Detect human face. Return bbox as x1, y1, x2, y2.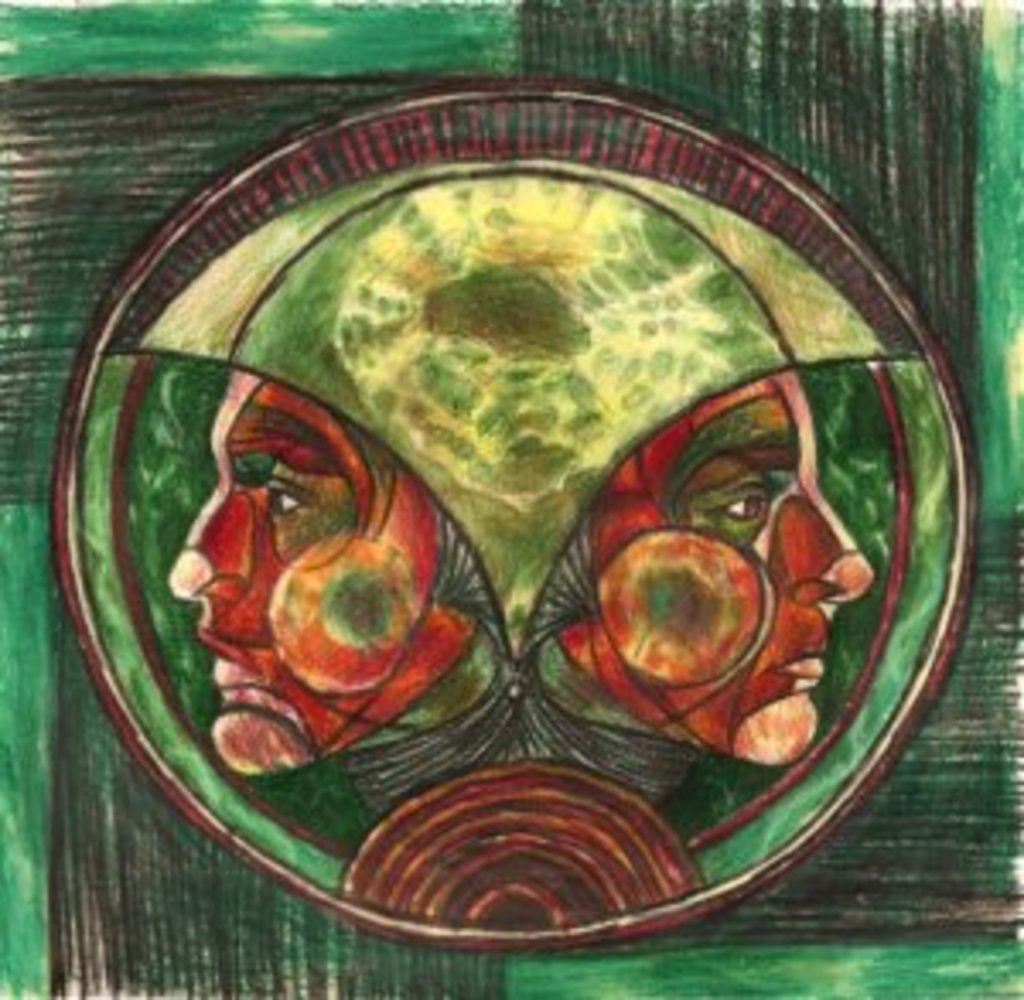
556, 365, 877, 765.
